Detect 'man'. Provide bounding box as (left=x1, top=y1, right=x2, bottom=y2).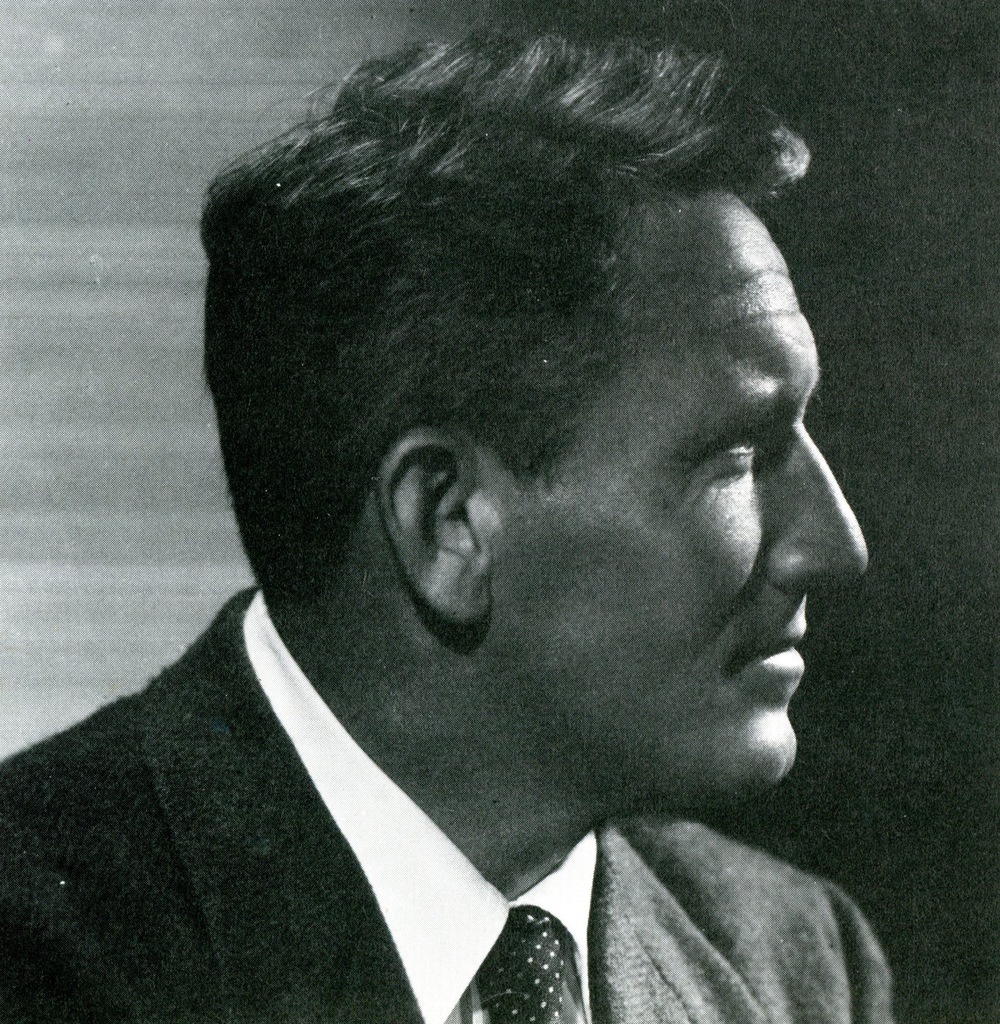
(left=0, top=21, right=905, bottom=1023).
